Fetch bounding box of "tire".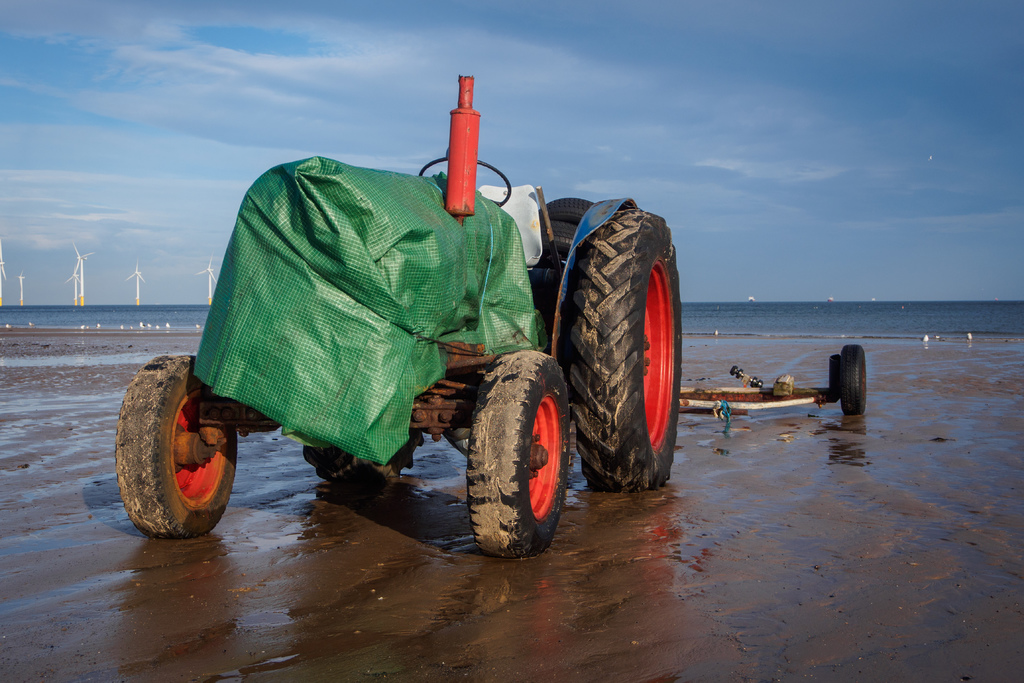
Bbox: pyautogui.locateOnScreen(445, 427, 472, 457).
